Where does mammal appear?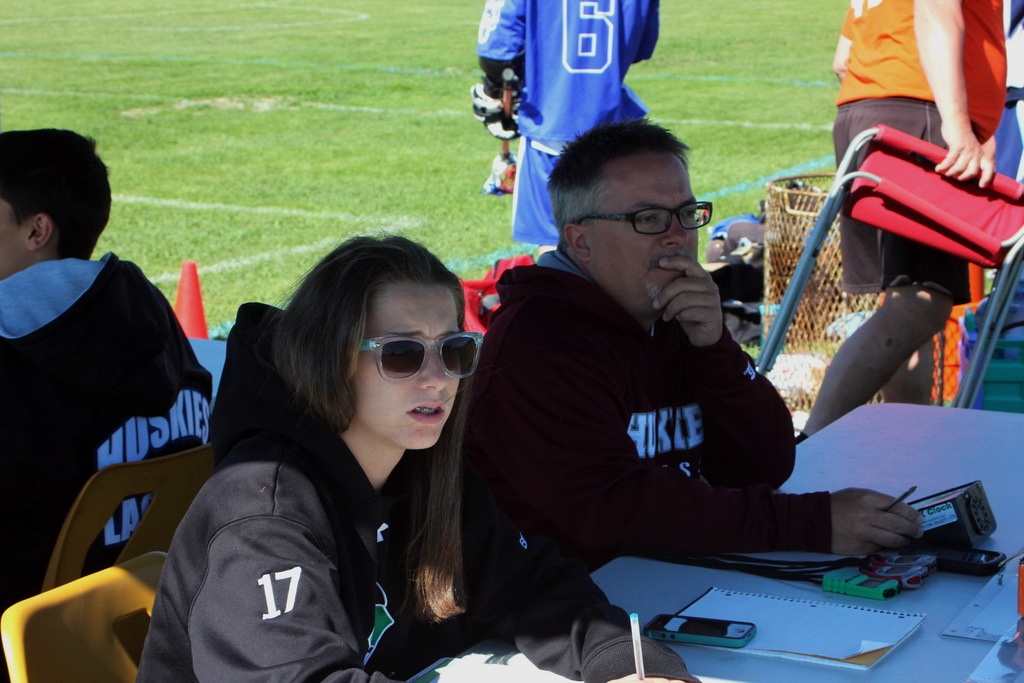
Appears at 2,141,236,629.
